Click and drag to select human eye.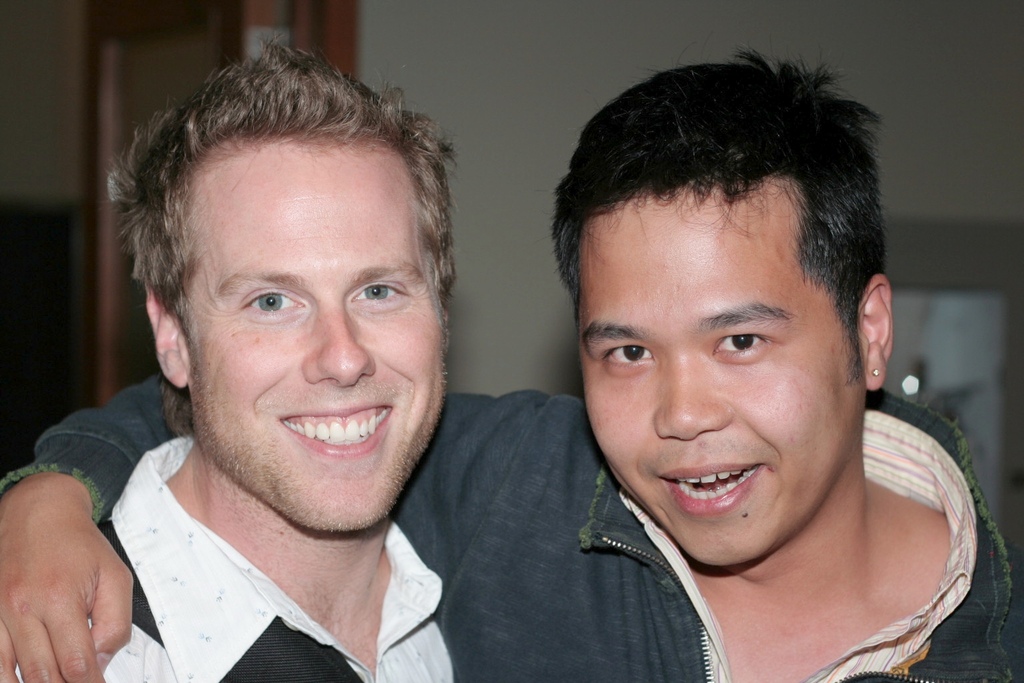
Selection: x1=599, y1=335, x2=656, y2=379.
